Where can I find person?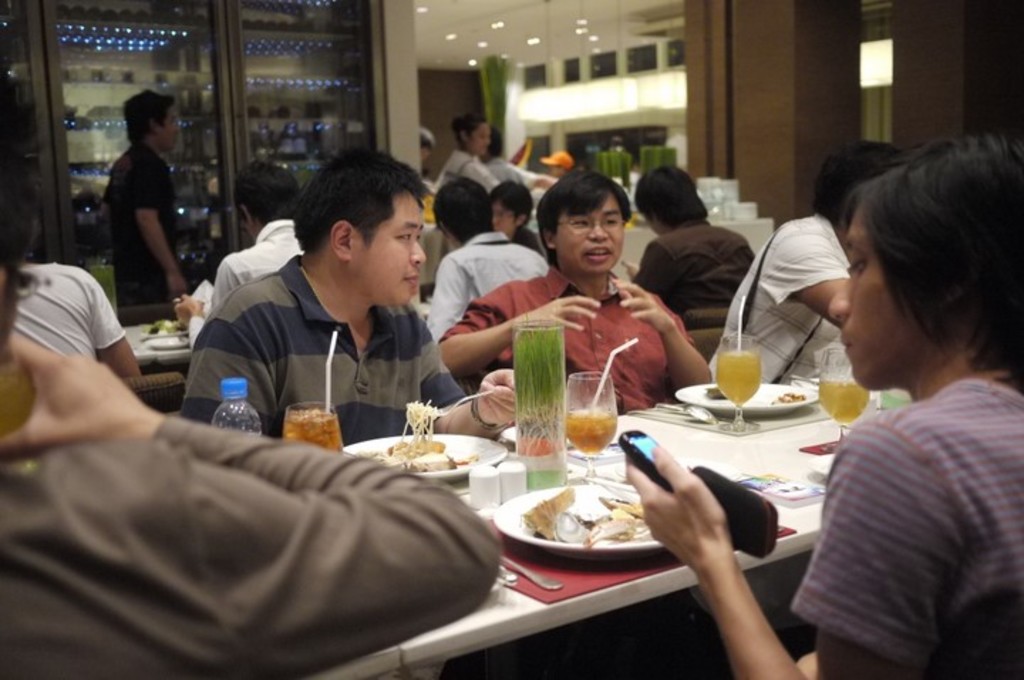
You can find it at locate(161, 134, 562, 438).
